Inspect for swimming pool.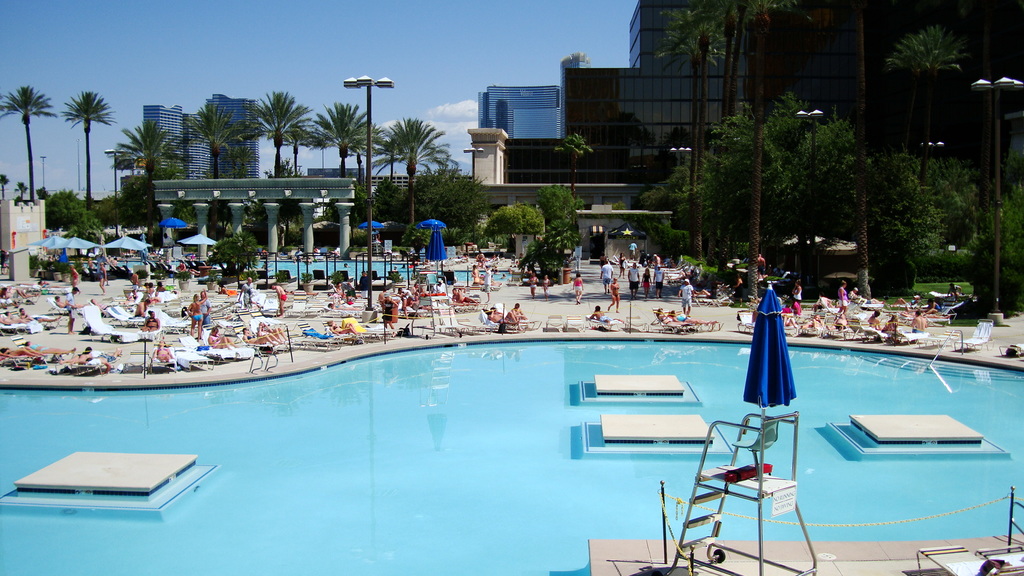
Inspection: 48:331:921:562.
